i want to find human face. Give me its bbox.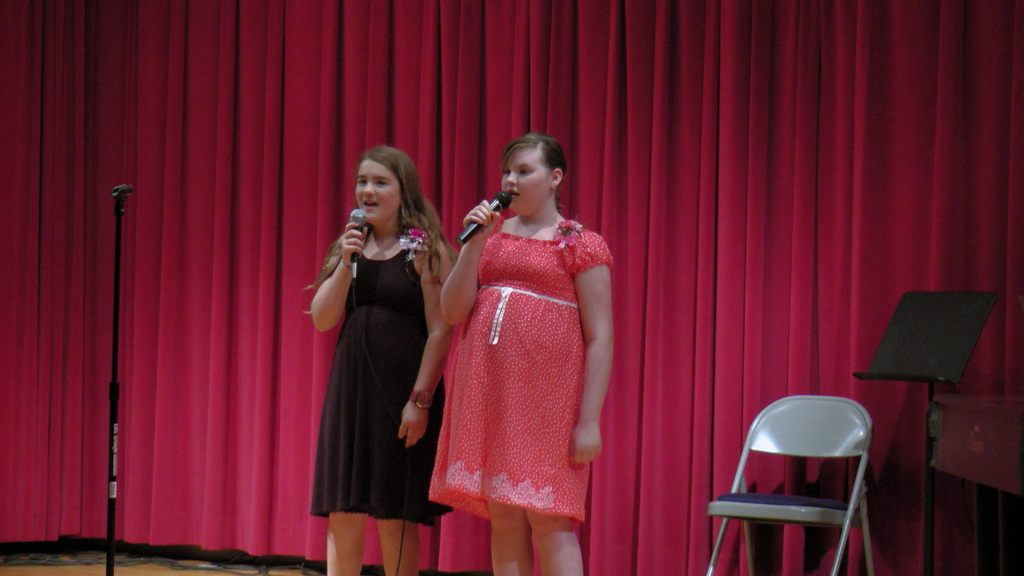
select_region(356, 160, 399, 223).
